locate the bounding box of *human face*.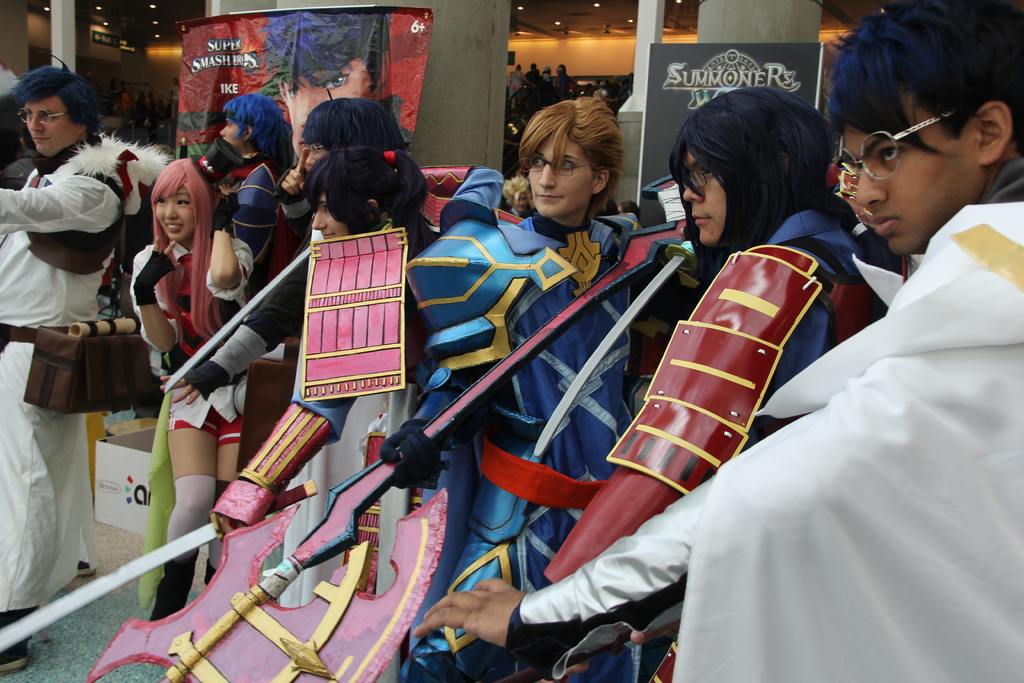
Bounding box: box(311, 185, 353, 241).
